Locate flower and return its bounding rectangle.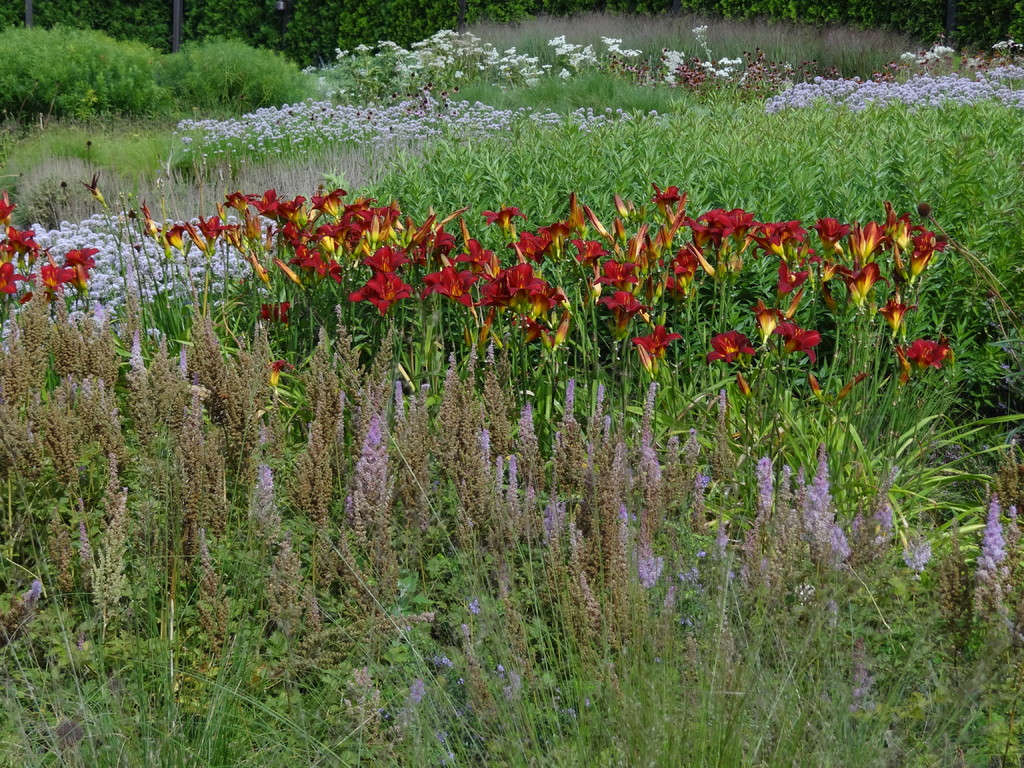
[x1=976, y1=493, x2=1009, y2=570].
